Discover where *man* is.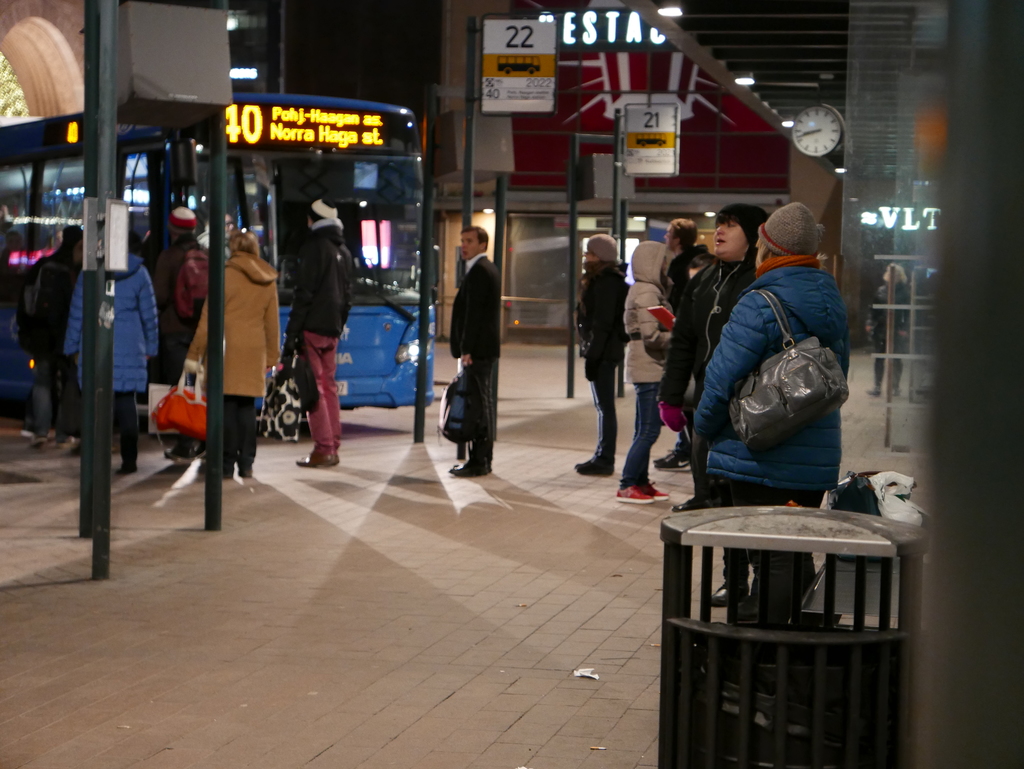
Discovered at [x1=447, y1=225, x2=501, y2=480].
